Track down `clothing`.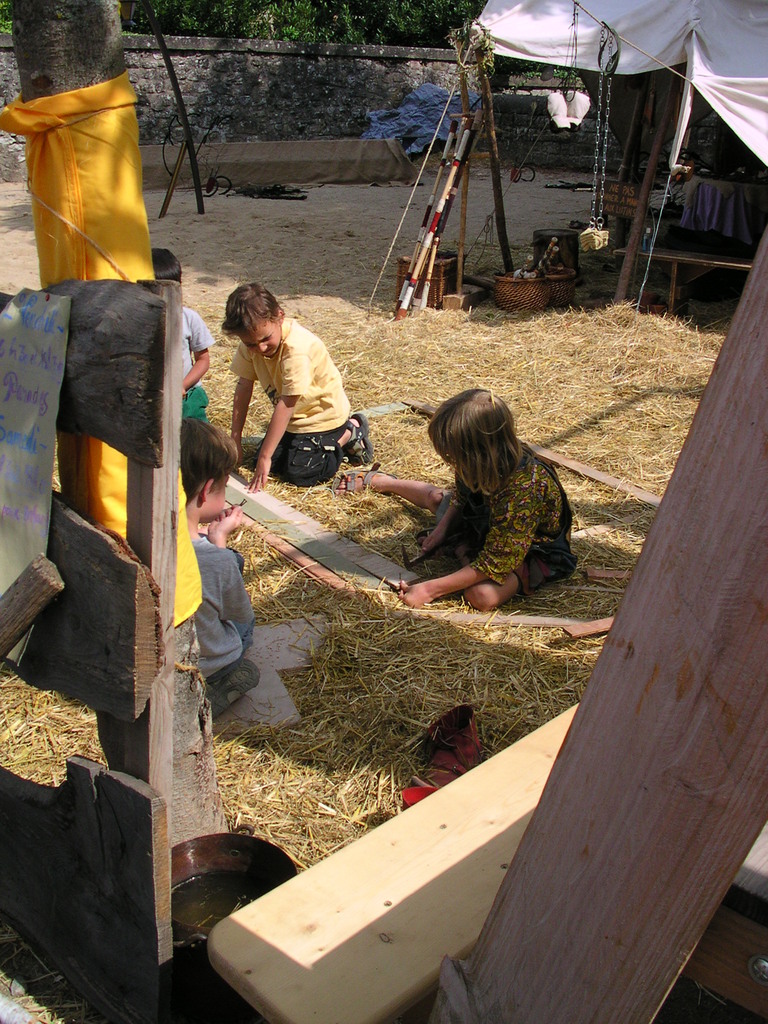
Tracked to (left=234, top=319, right=358, bottom=433).
